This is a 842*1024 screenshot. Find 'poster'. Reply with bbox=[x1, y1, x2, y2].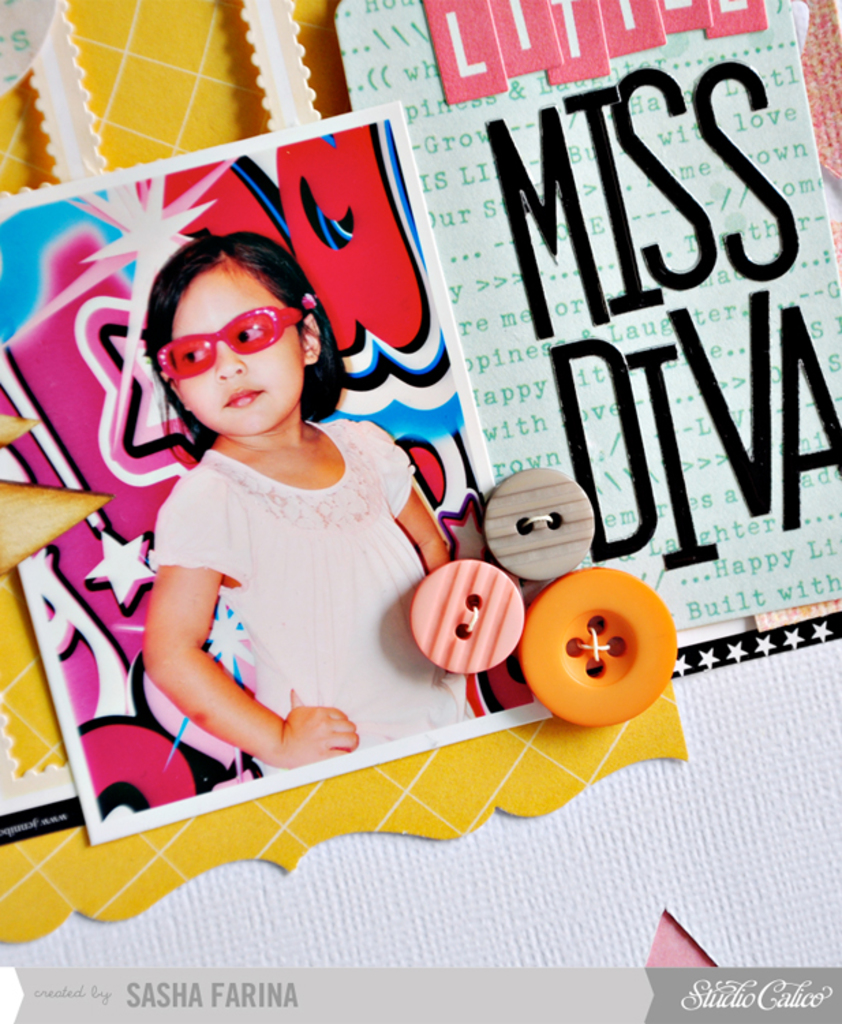
bbox=[332, 0, 841, 632].
